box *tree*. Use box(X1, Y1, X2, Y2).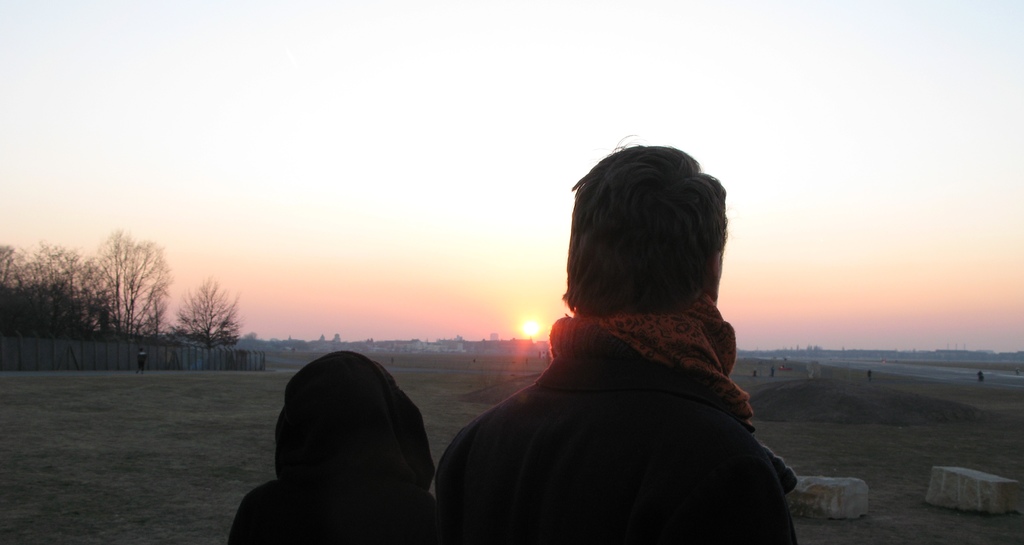
box(0, 238, 94, 348).
